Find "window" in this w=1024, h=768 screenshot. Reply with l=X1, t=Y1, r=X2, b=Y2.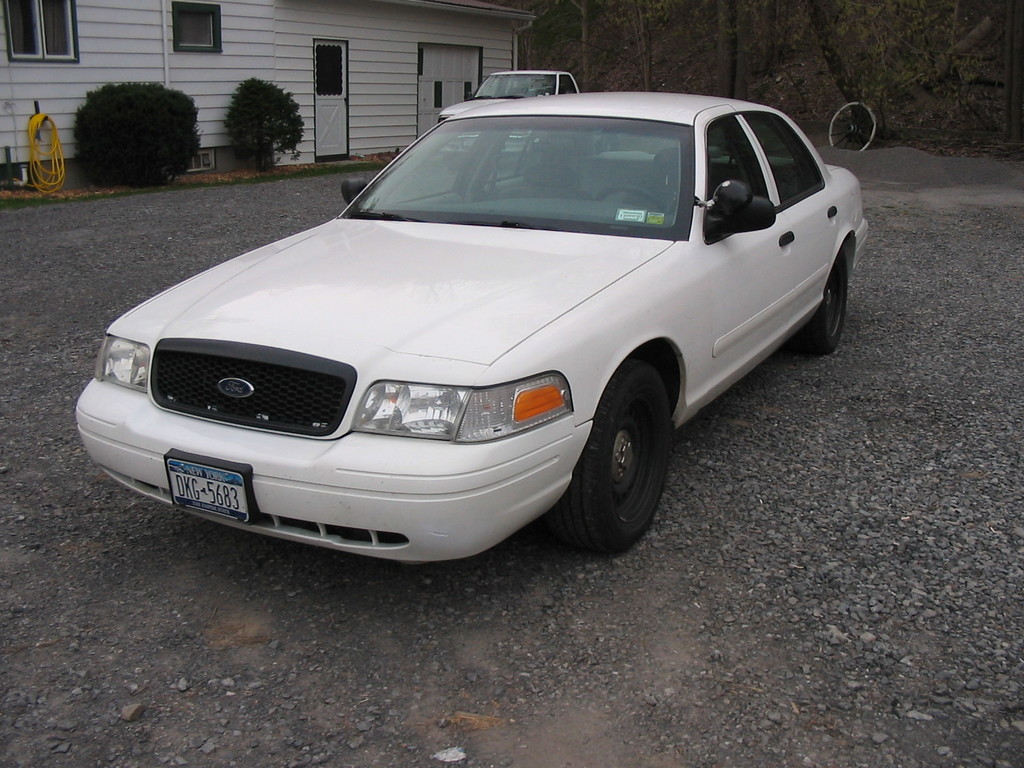
l=3, t=1, r=86, b=64.
